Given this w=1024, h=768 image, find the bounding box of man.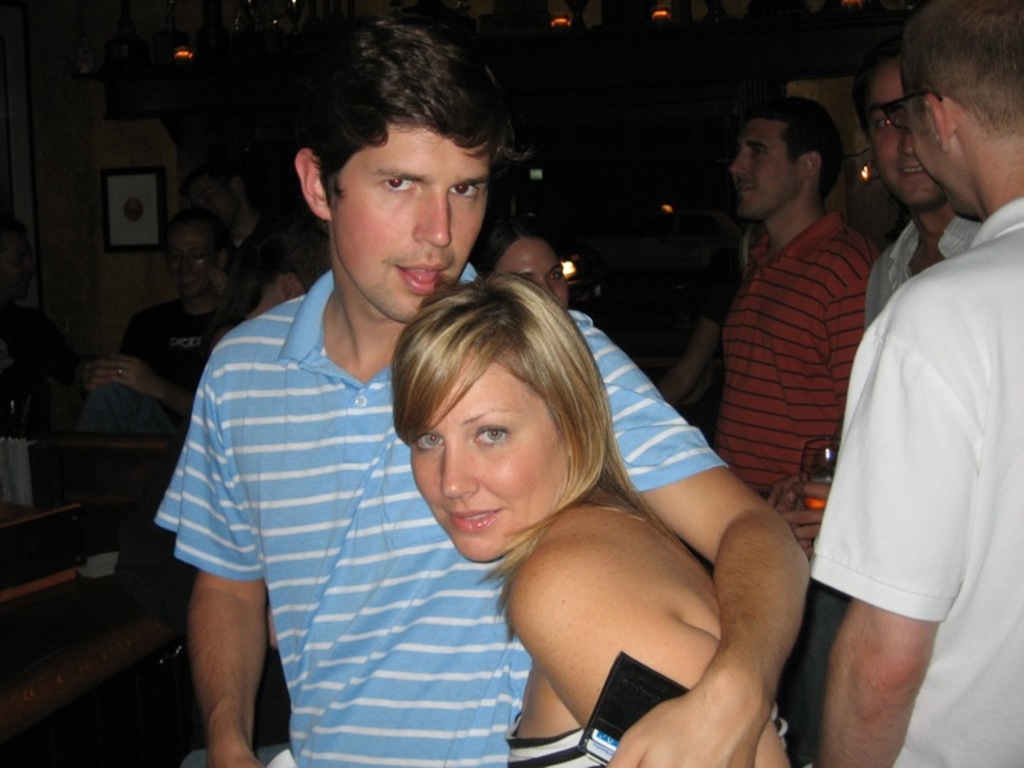
792:0:1023:767.
